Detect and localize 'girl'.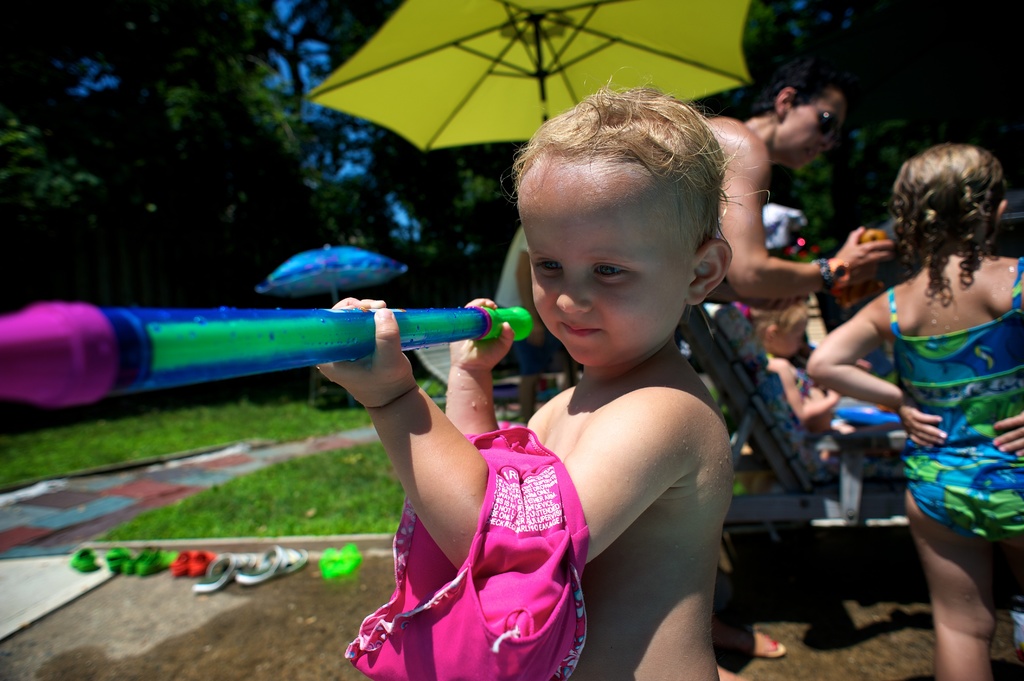
Localized at {"left": 806, "top": 143, "right": 1023, "bottom": 680}.
